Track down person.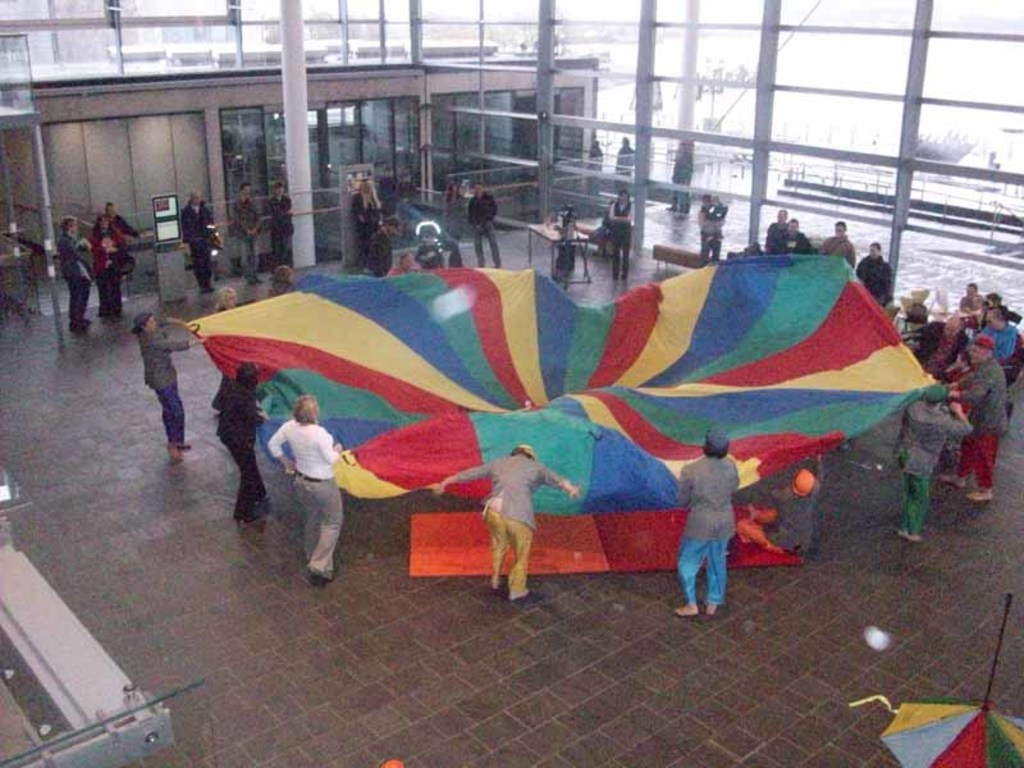
Tracked to 818,223,854,268.
